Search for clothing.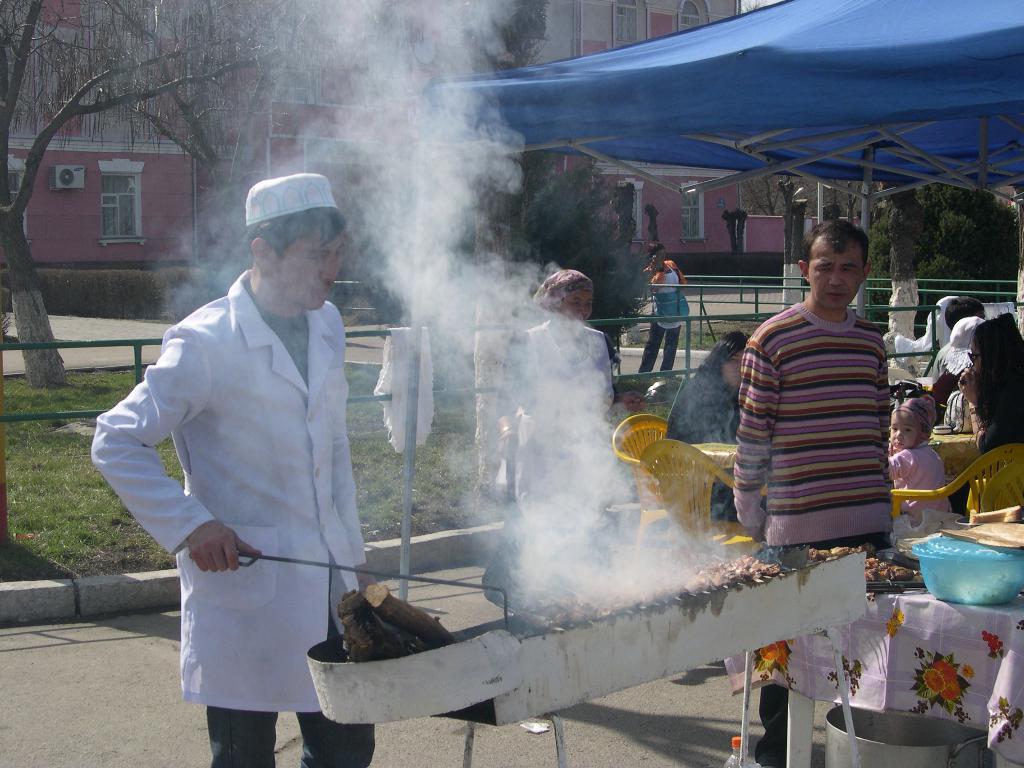
Found at (x1=924, y1=338, x2=968, y2=385).
